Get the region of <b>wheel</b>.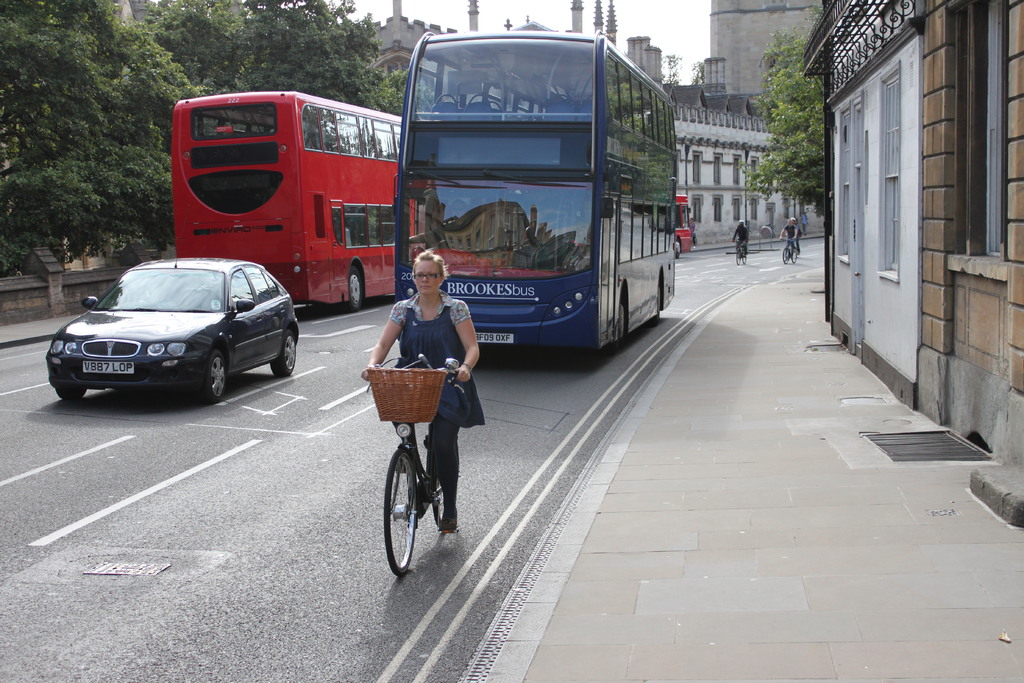
region(53, 389, 90, 403).
